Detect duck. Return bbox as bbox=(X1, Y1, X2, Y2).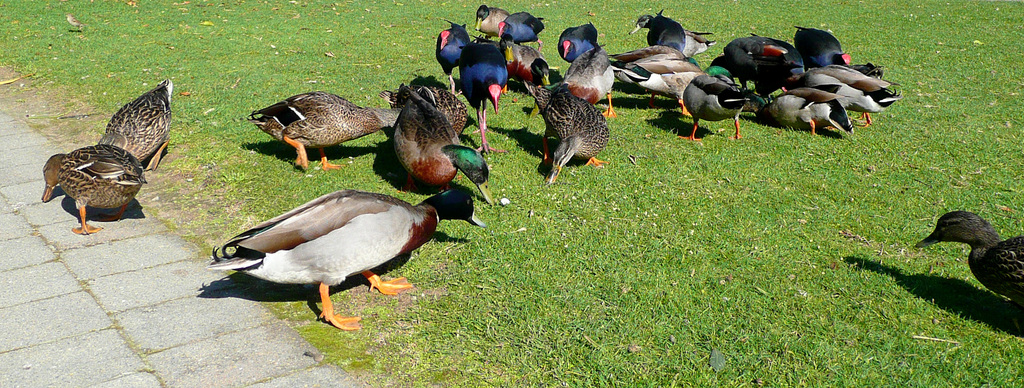
bbox=(87, 76, 172, 169).
